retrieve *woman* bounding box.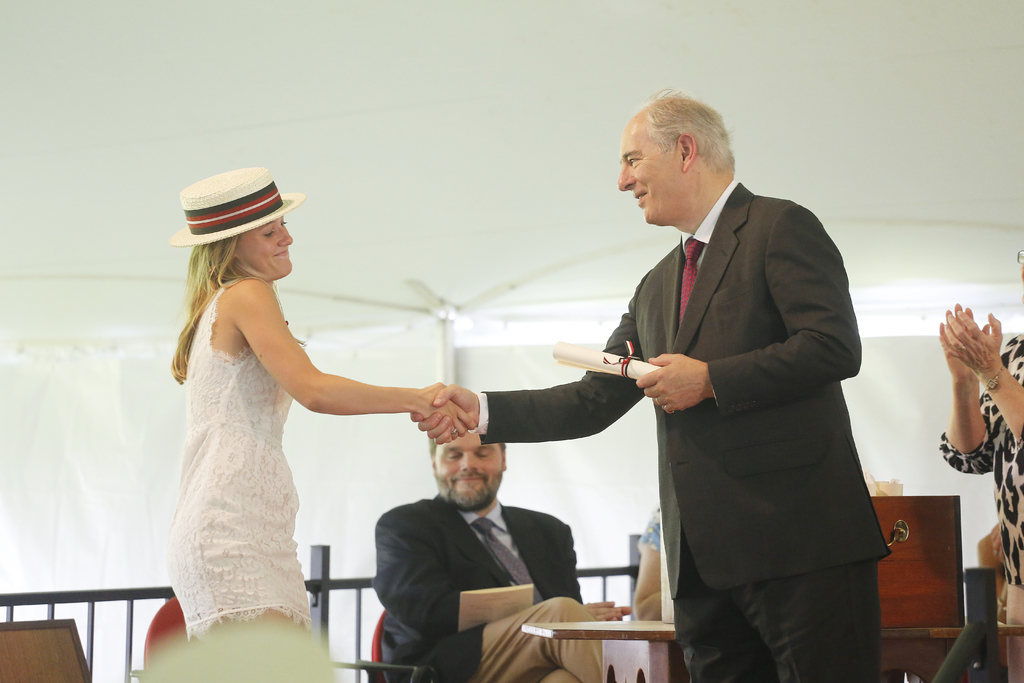
Bounding box: x1=144 y1=171 x2=452 y2=661.
